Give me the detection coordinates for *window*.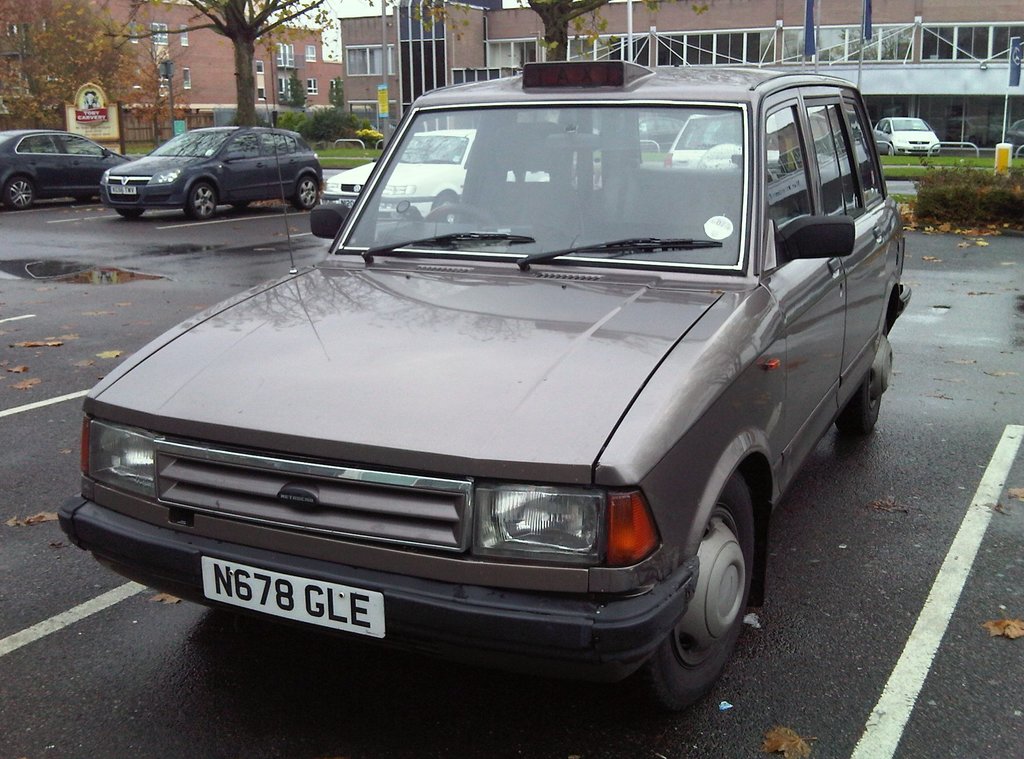
l=182, t=70, r=192, b=96.
